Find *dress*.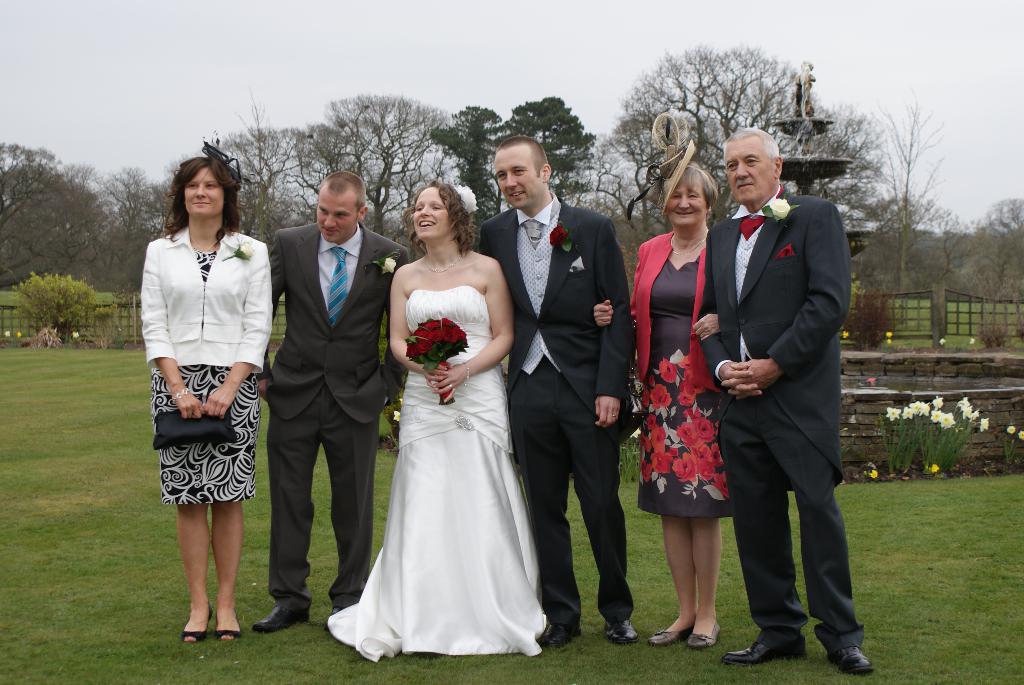
bbox(323, 281, 554, 652).
